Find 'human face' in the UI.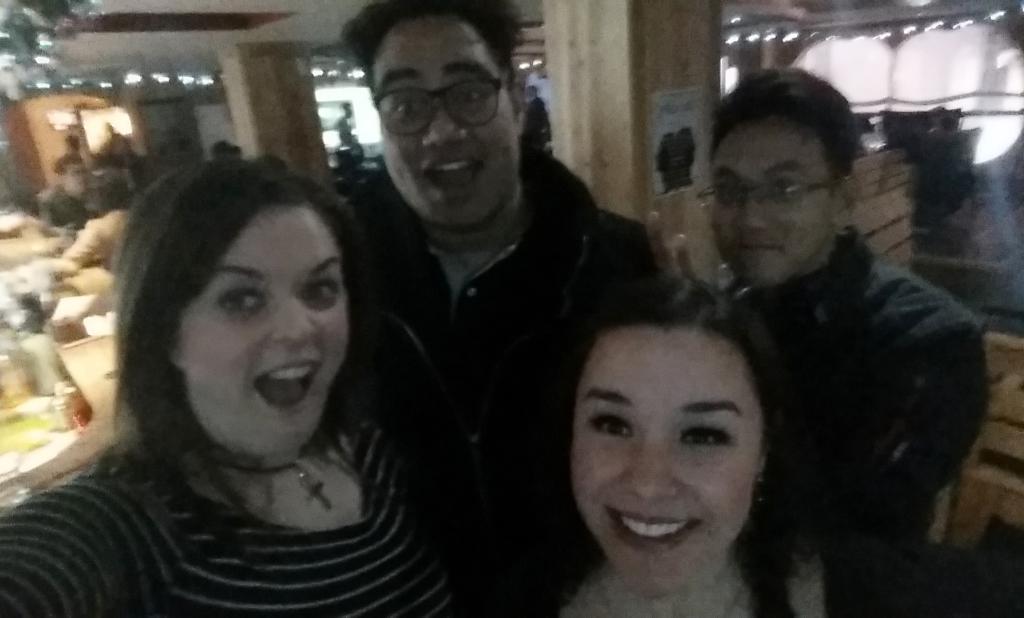
UI element at box=[179, 199, 349, 453].
